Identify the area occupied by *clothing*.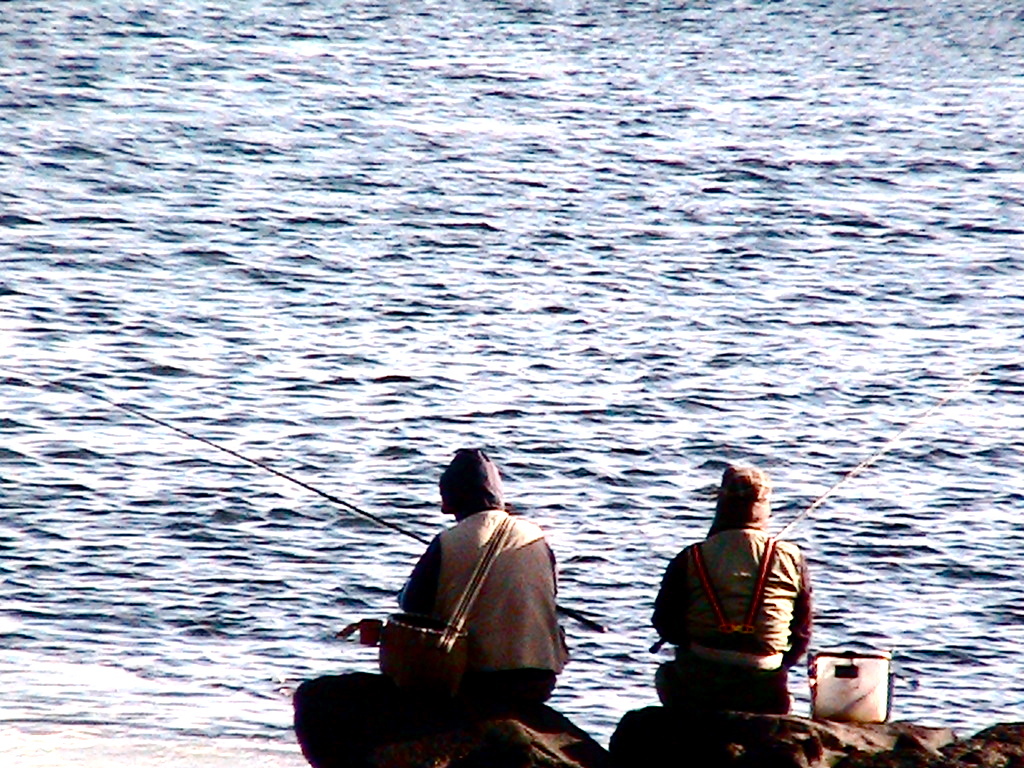
Area: left=356, top=491, right=566, bottom=714.
